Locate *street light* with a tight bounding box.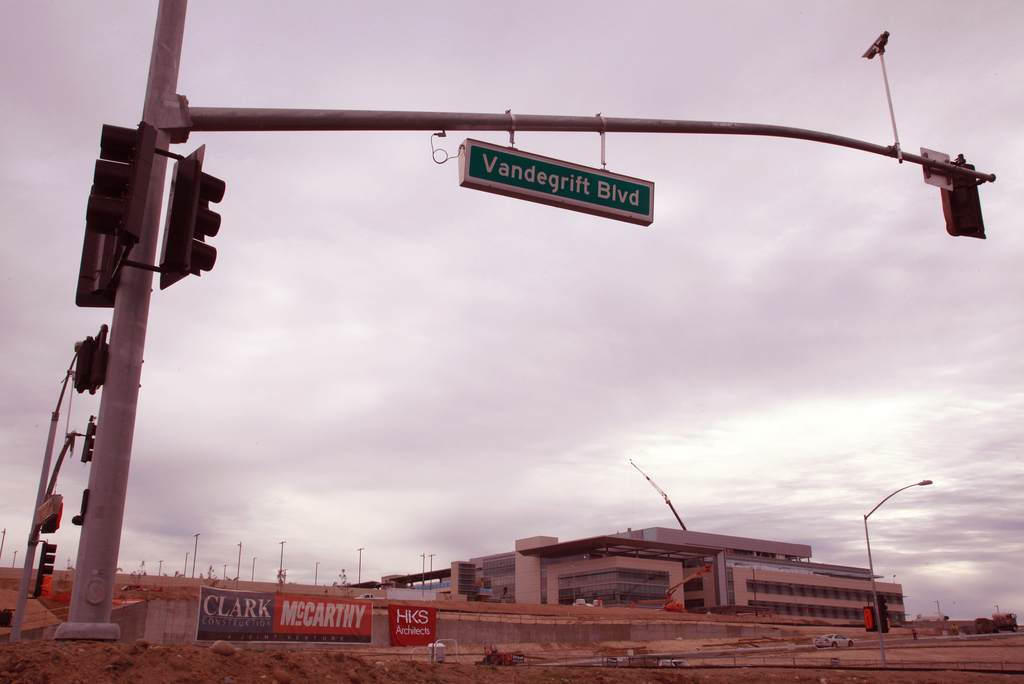
box=[157, 560, 161, 578].
